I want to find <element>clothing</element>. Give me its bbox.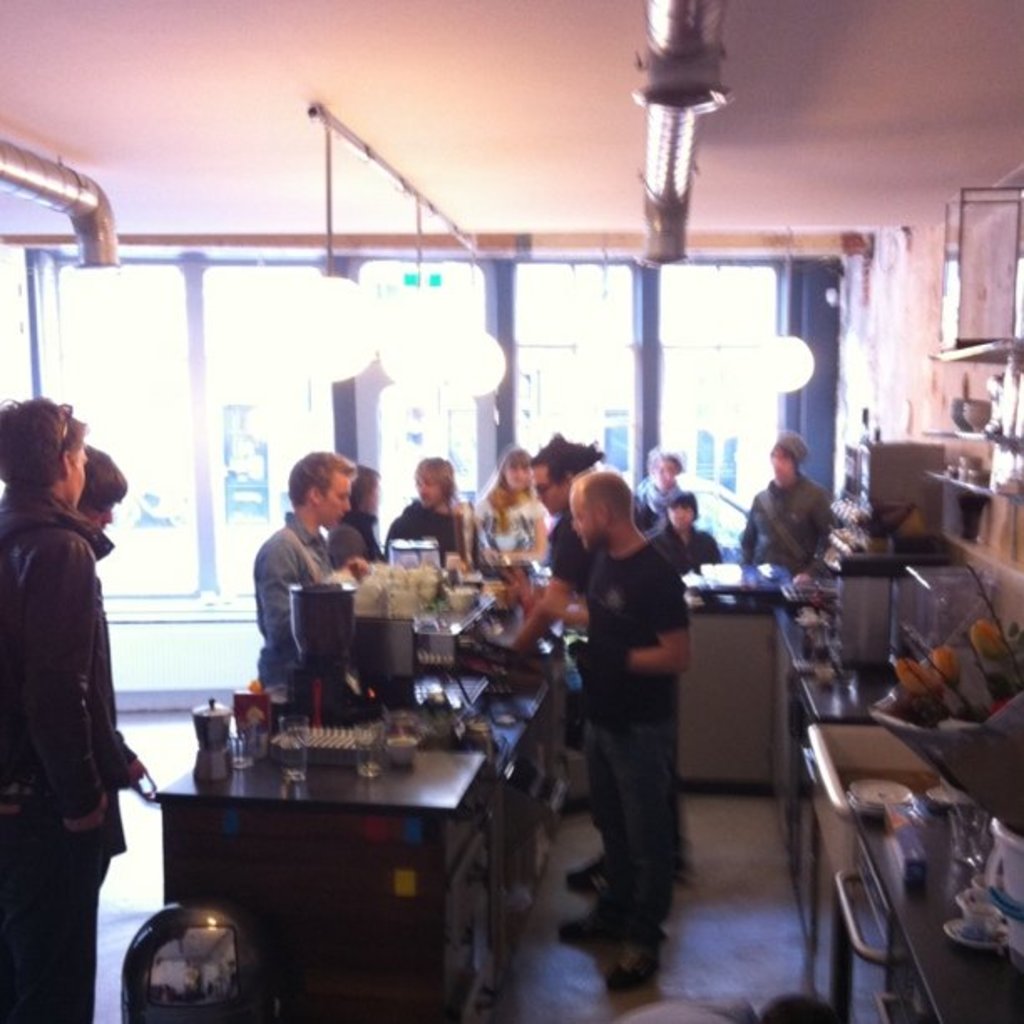
crop(253, 509, 348, 688).
